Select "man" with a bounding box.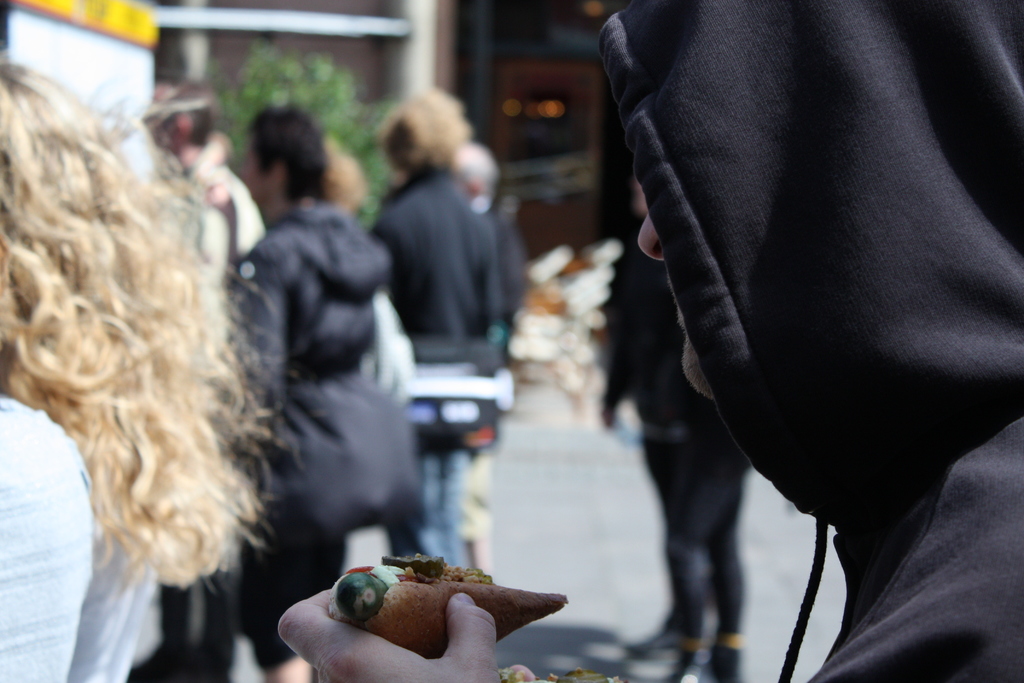
226, 104, 390, 662.
